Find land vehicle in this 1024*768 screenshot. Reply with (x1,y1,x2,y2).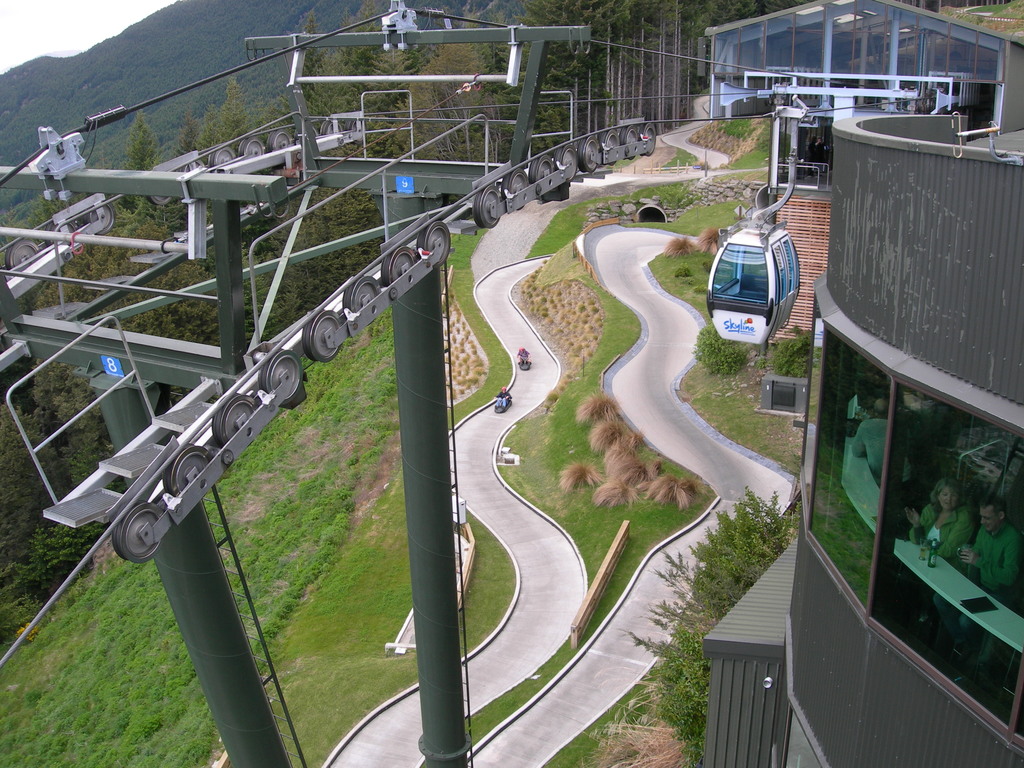
(711,218,805,342).
